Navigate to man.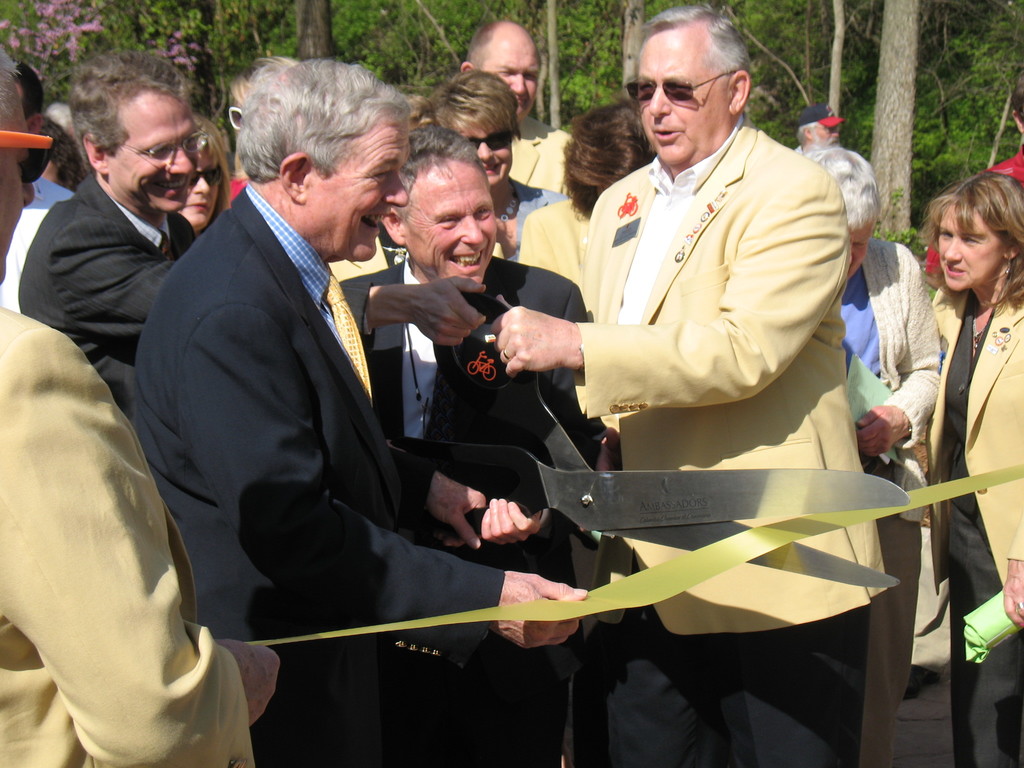
Navigation target: detection(0, 39, 280, 767).
